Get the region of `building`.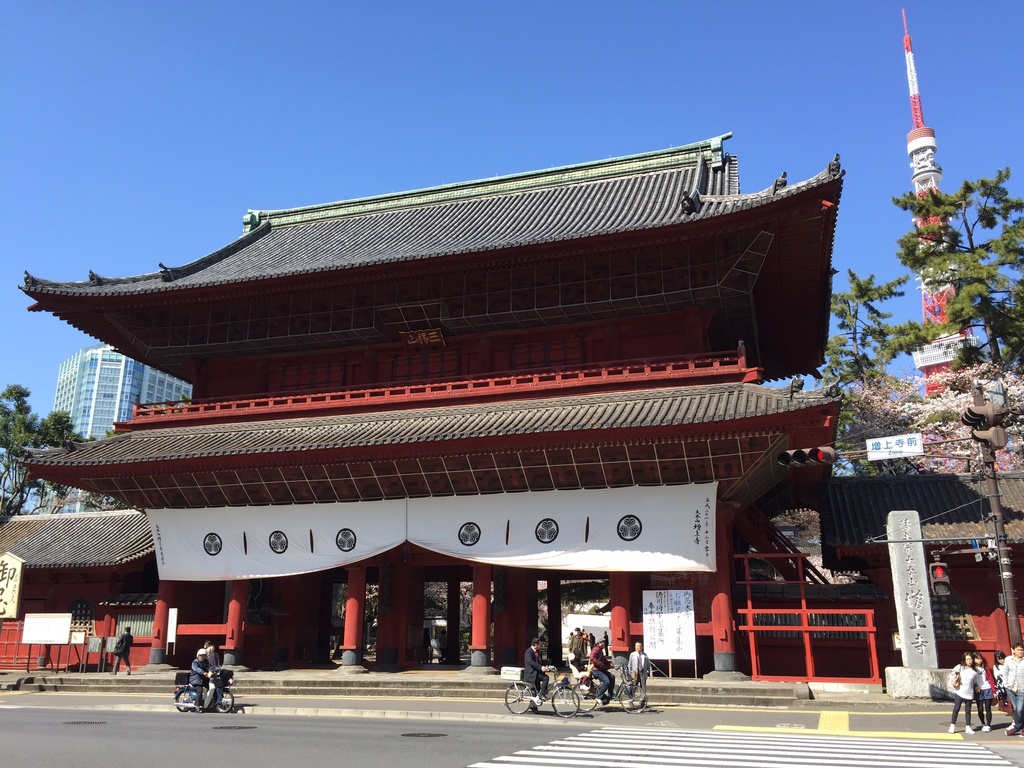
bbox(817, 468, 1023, 695).
